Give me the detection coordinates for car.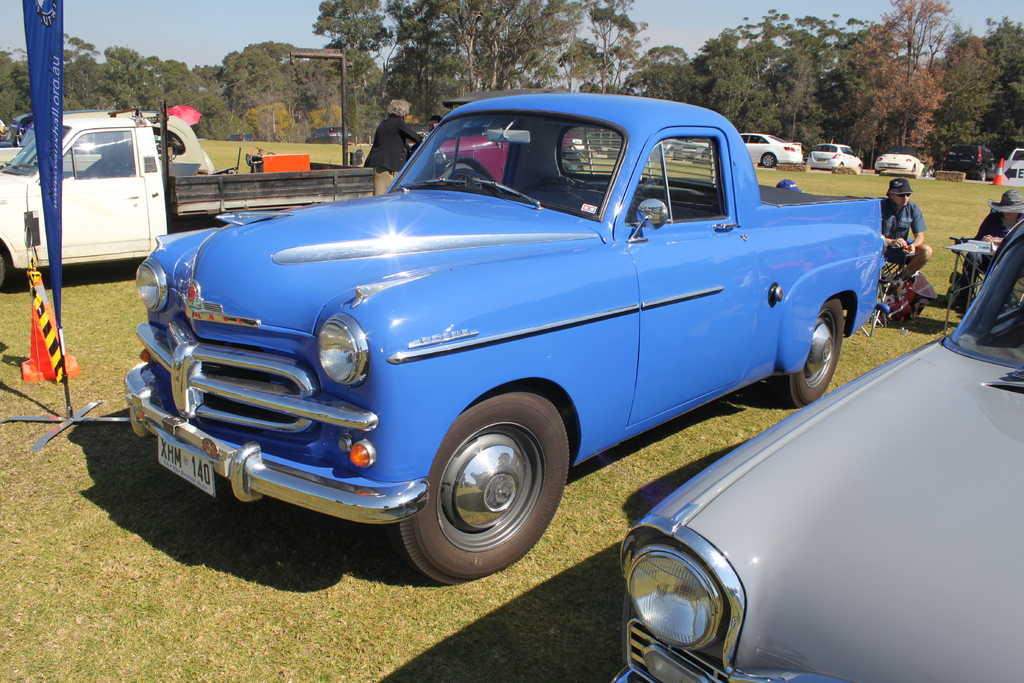
<region>611, 217, 1023, 682</region>.
